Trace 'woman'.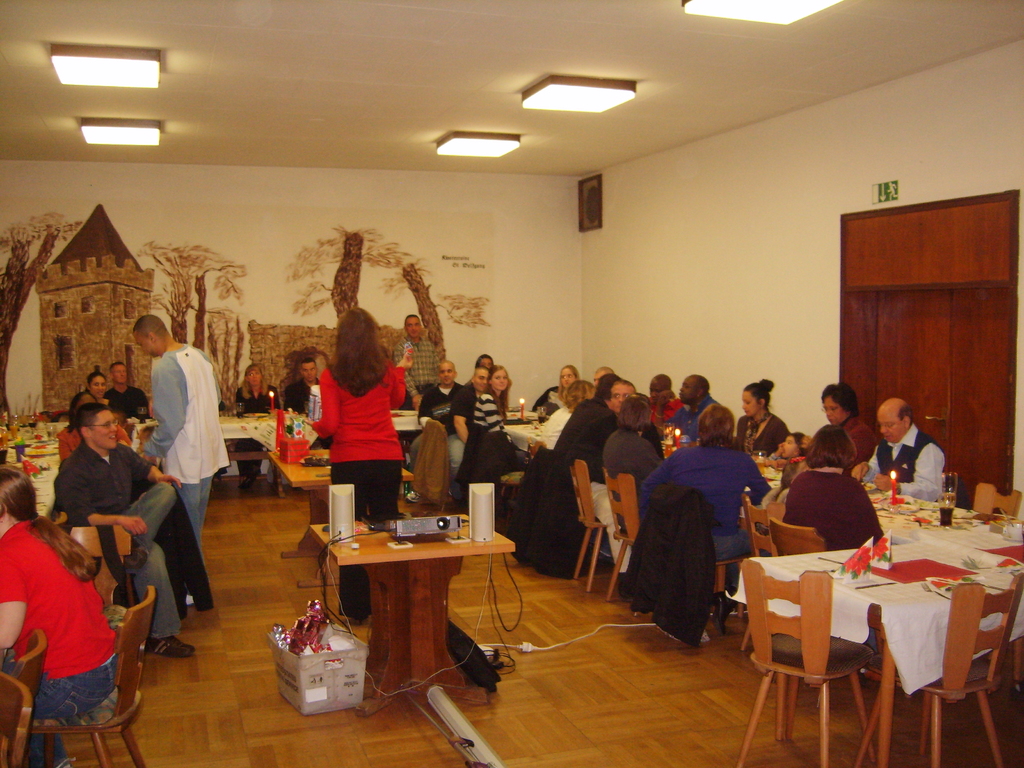
Traced to (593, 399, 665, 496).
